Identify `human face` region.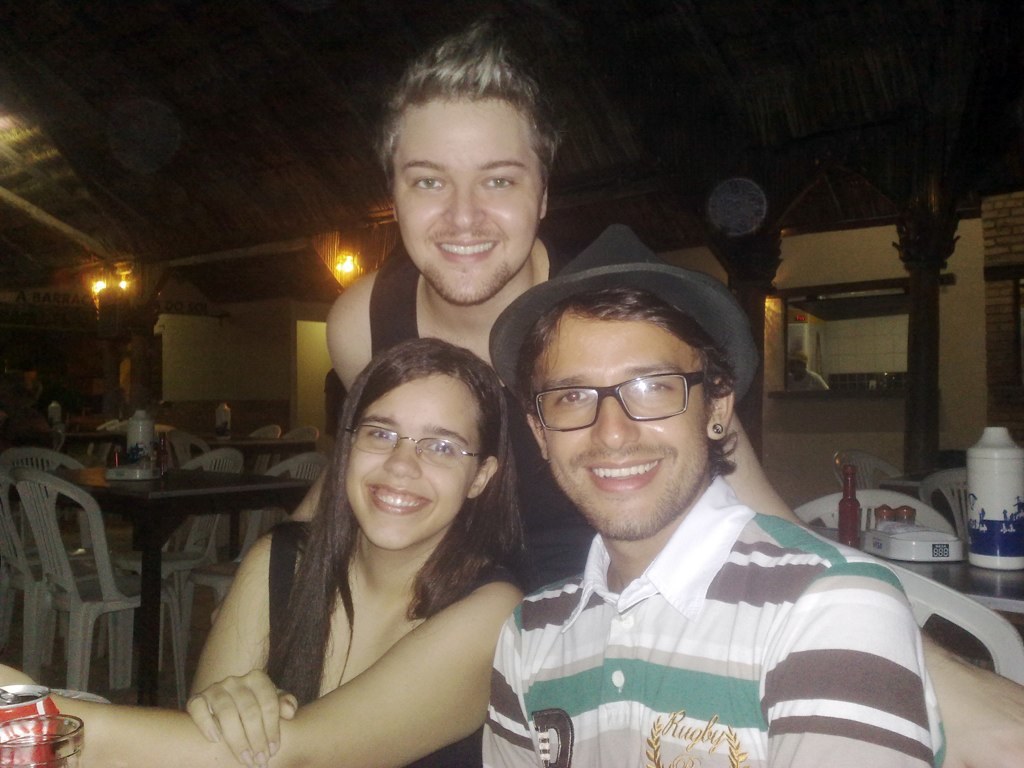
Region: (345, 374, 480, 550).
